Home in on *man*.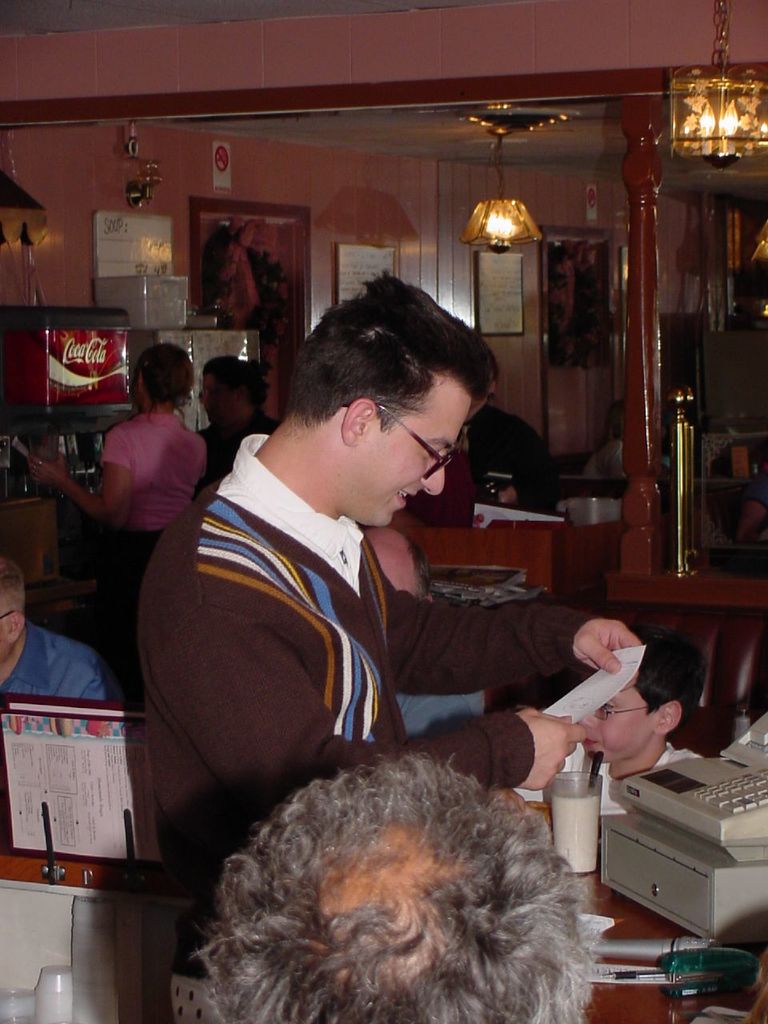
Homed in at l=139, t=278, r=638, b=1023.
